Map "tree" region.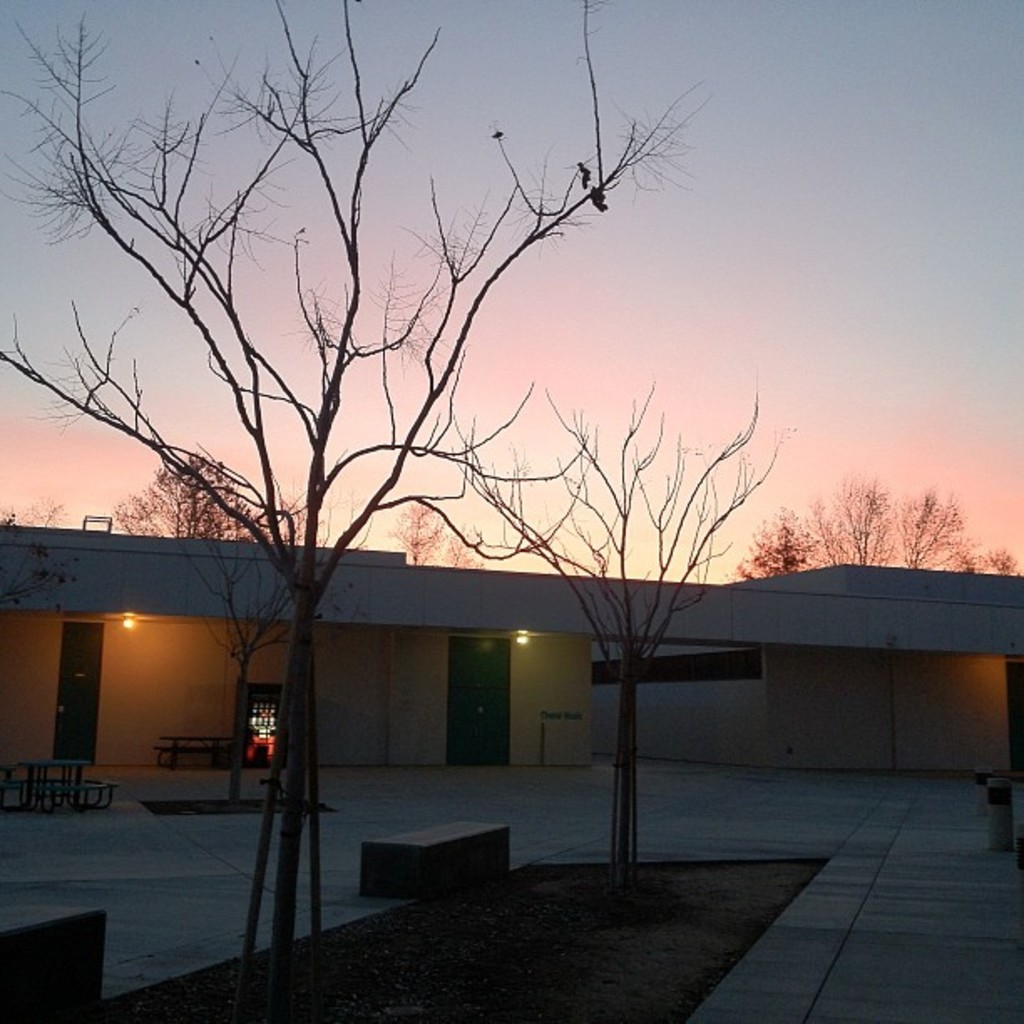
Mapped to <bbox>730, 482, 1022, 597</bbox>.
